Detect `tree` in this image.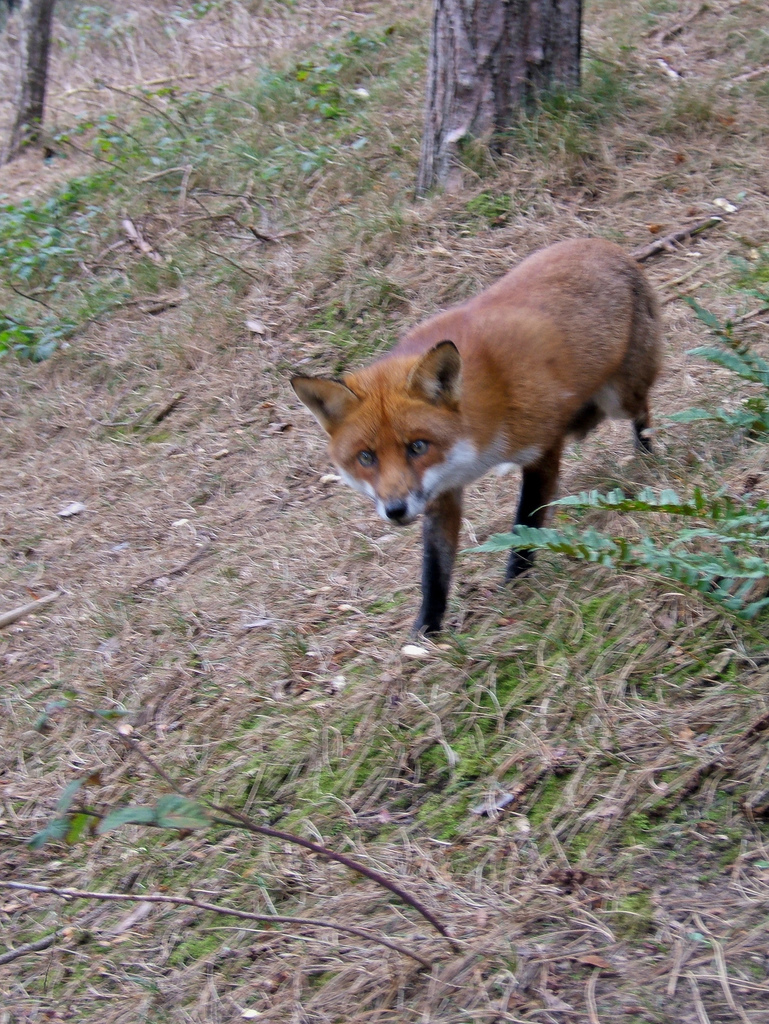
Detection: Rect(410, 0, 581, 205).
